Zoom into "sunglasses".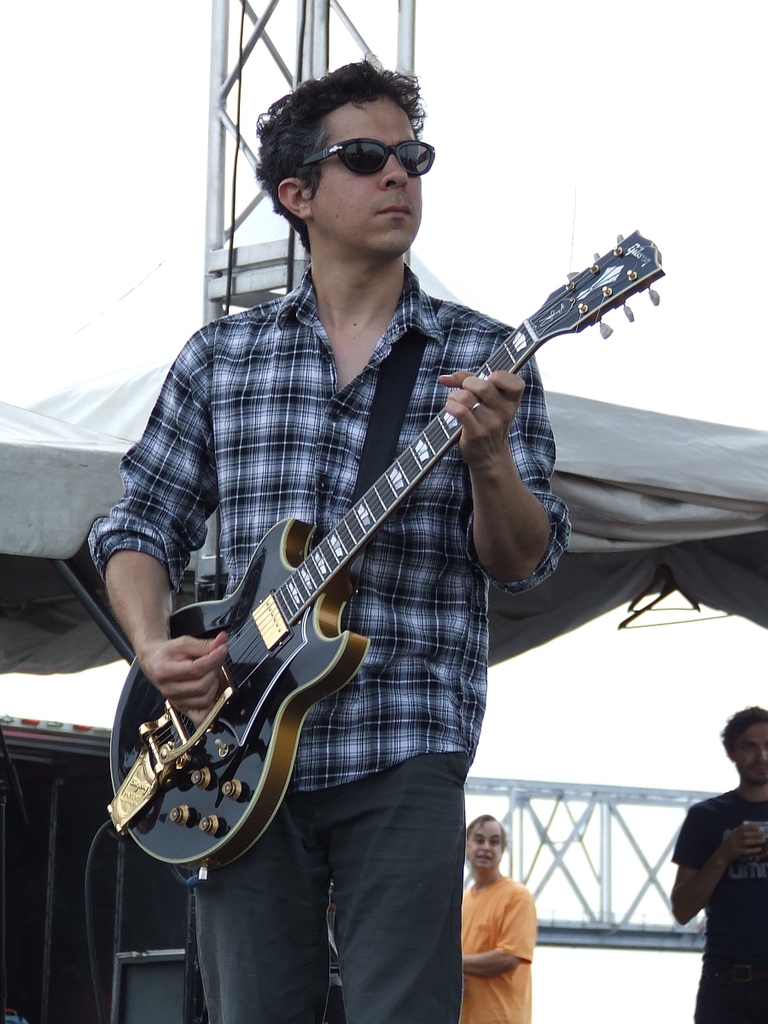
Zoom target: locate(304, 143, 434, 178).
